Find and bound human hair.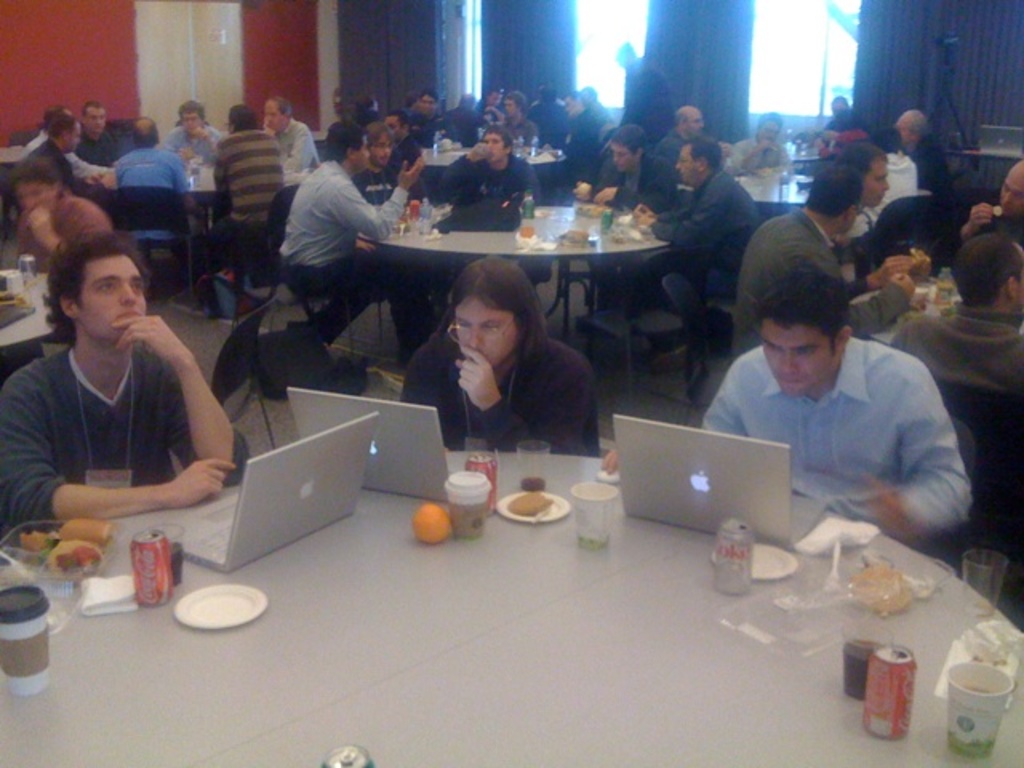
Bound: [834, 139, 886, 166].
